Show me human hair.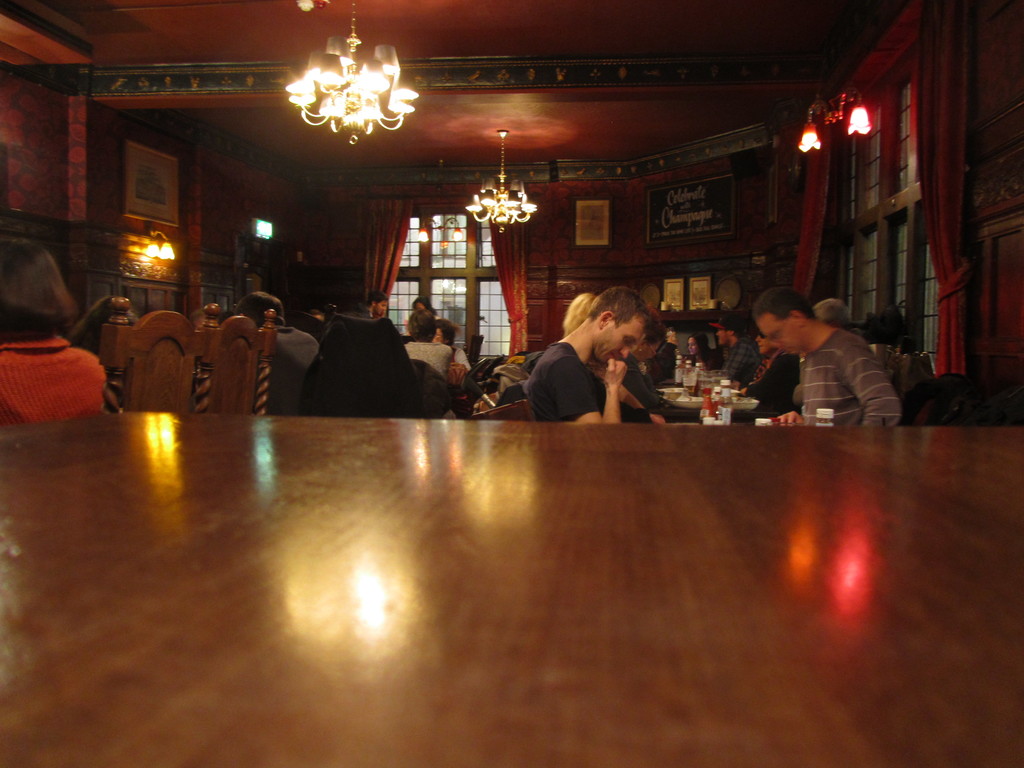
human hair is here: box=[233, 289, 279, 322].
